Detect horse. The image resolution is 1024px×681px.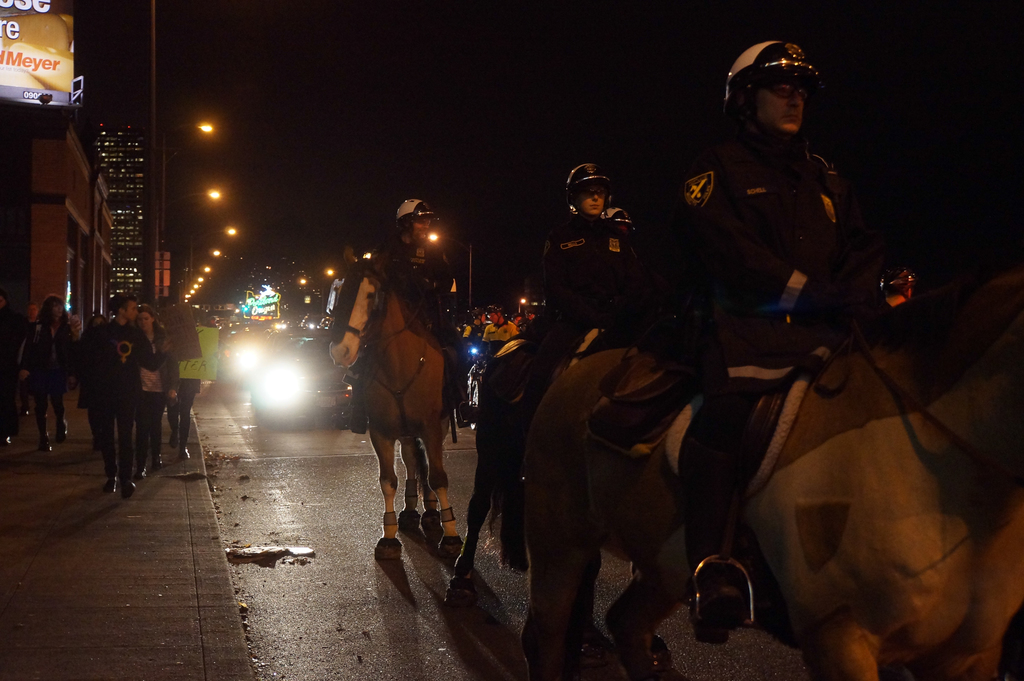
x1=328 y1=245 x2=462 y2=561.
